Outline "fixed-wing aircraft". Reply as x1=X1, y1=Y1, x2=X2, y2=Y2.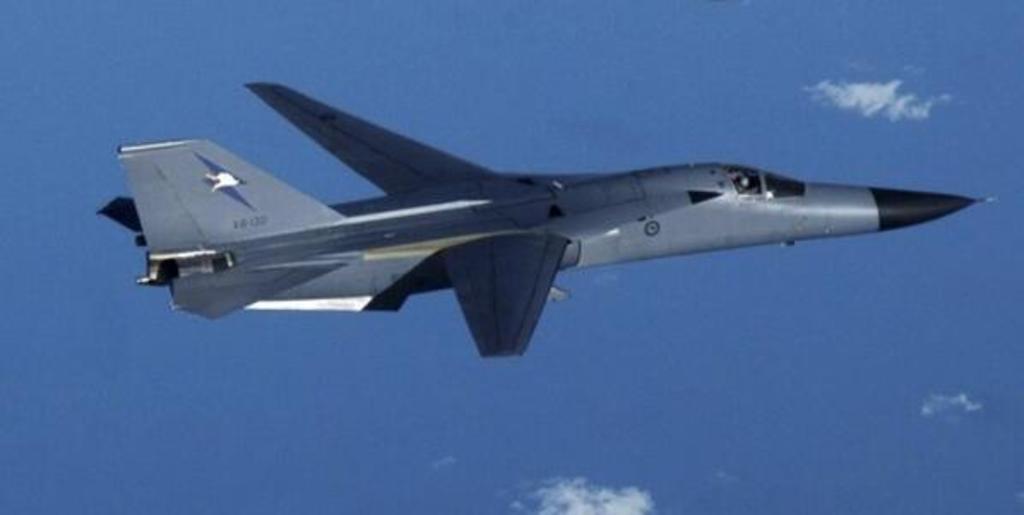
x1=101, y1=82, x2=998, y2=359.
